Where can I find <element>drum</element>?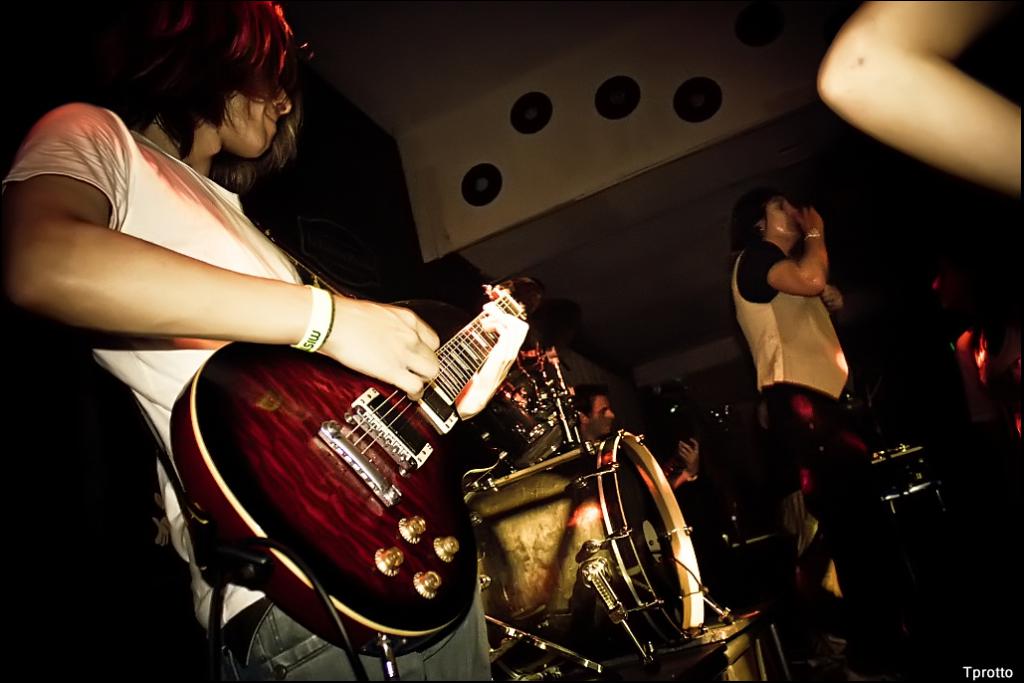
You can find it at bbox(461, 427, 709, 644).
